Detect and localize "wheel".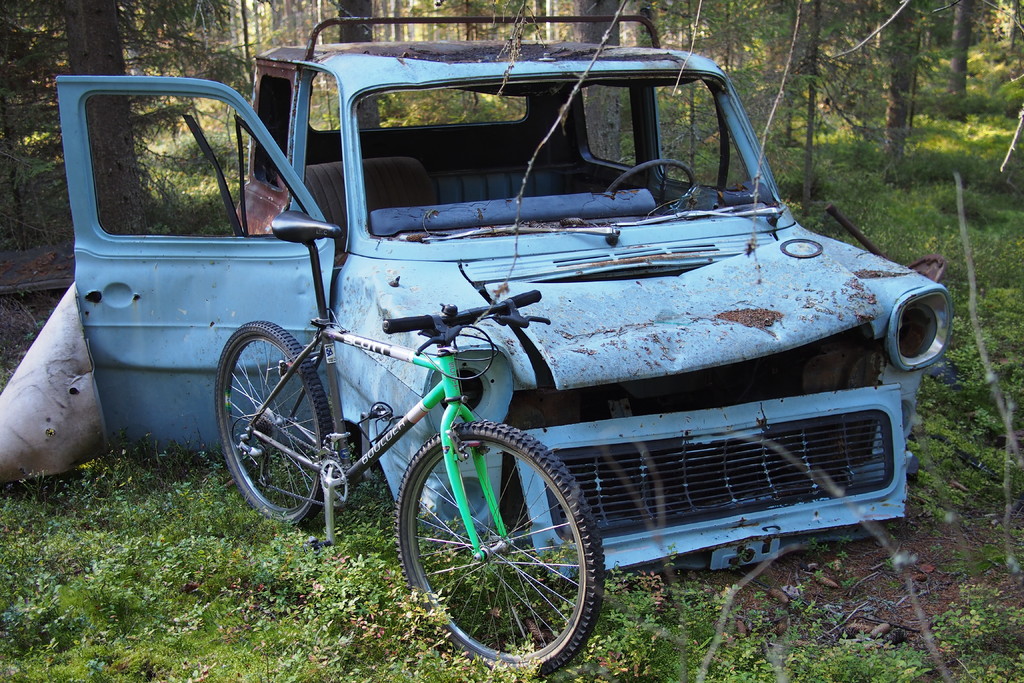
Localized at bbox=(396, 440, 599, 658).
